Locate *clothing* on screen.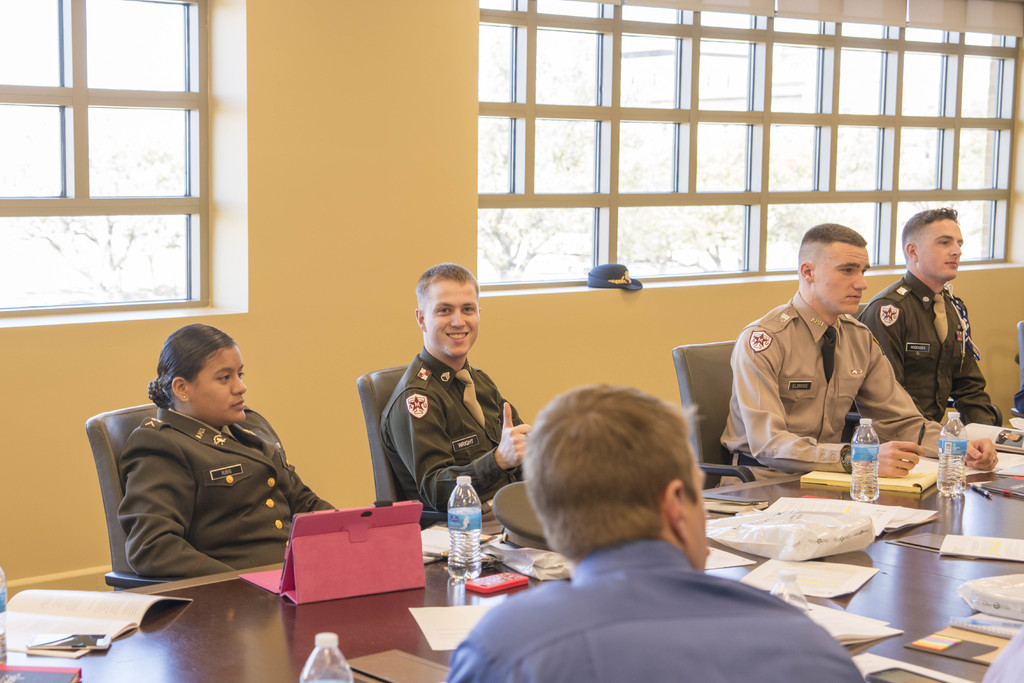
On screen at rect(717, 291, 964, 497).
